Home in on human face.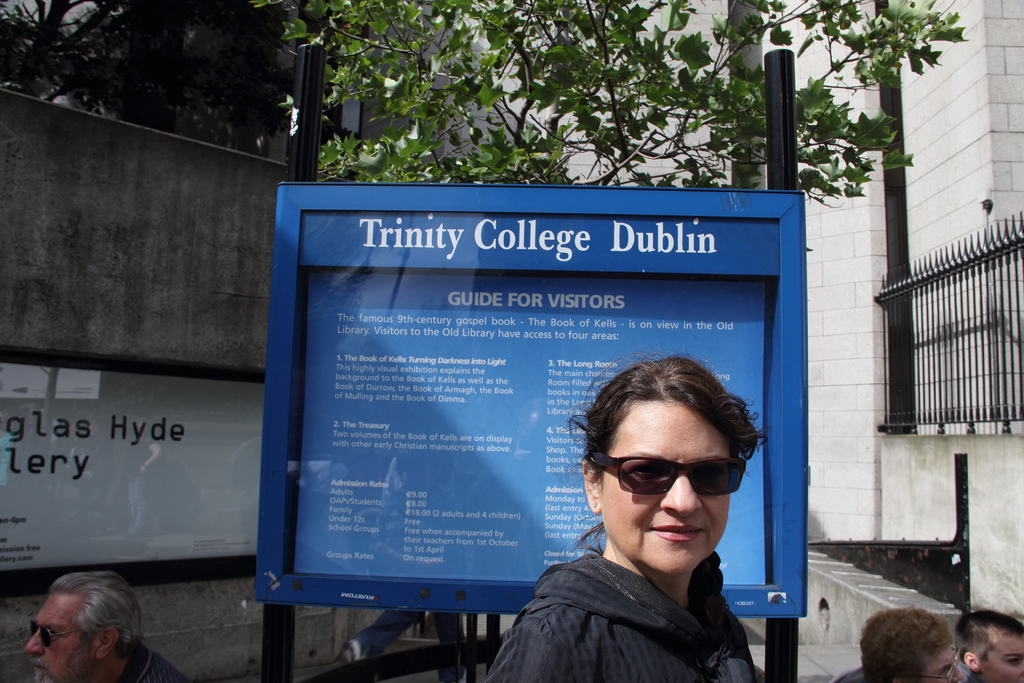
Homed in at 921 646 961 682.
